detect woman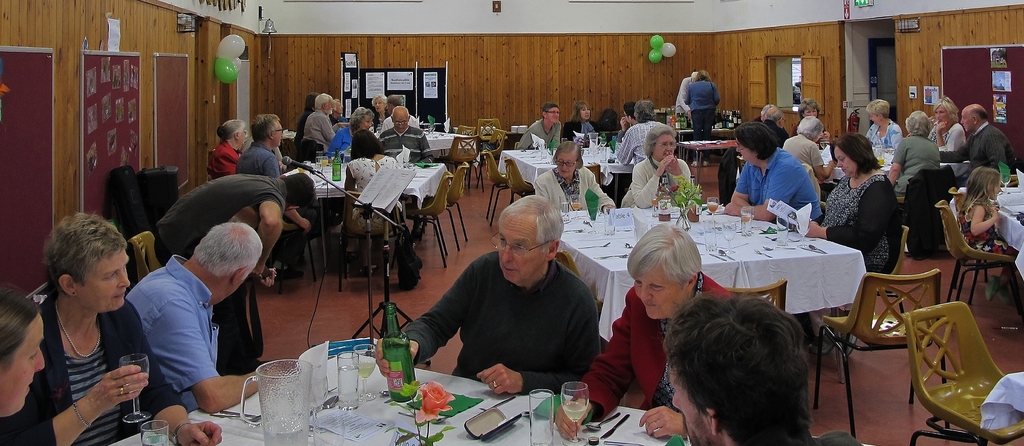
l=927, t=93, r=964, b=150
